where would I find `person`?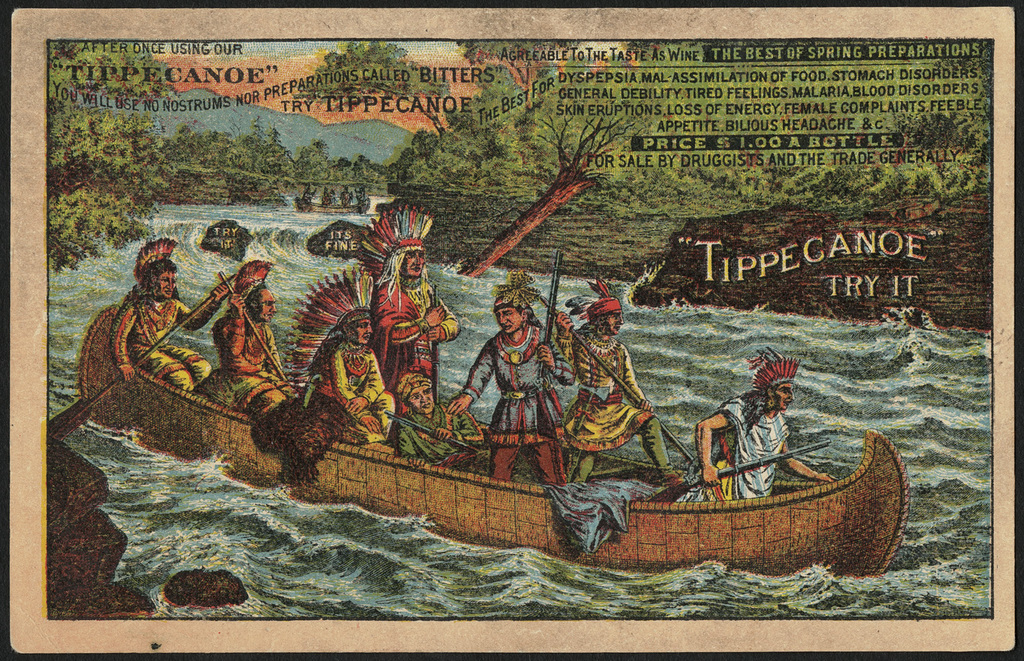
At bbox=[195, 266, 298, 420].
